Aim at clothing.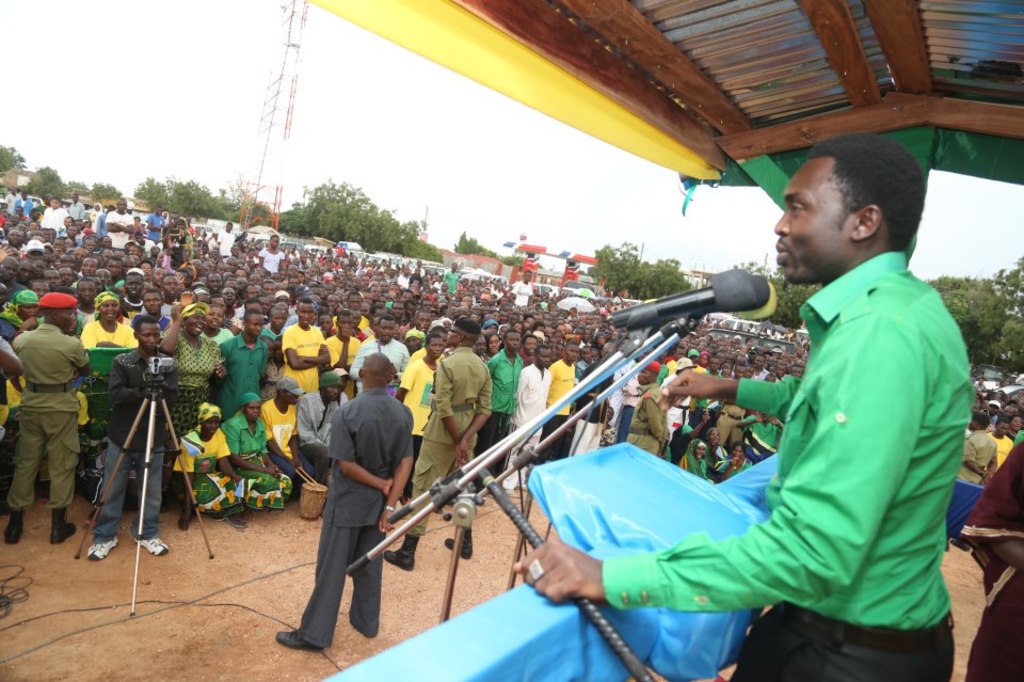
Aimed at (94, 210, 113, 237).
